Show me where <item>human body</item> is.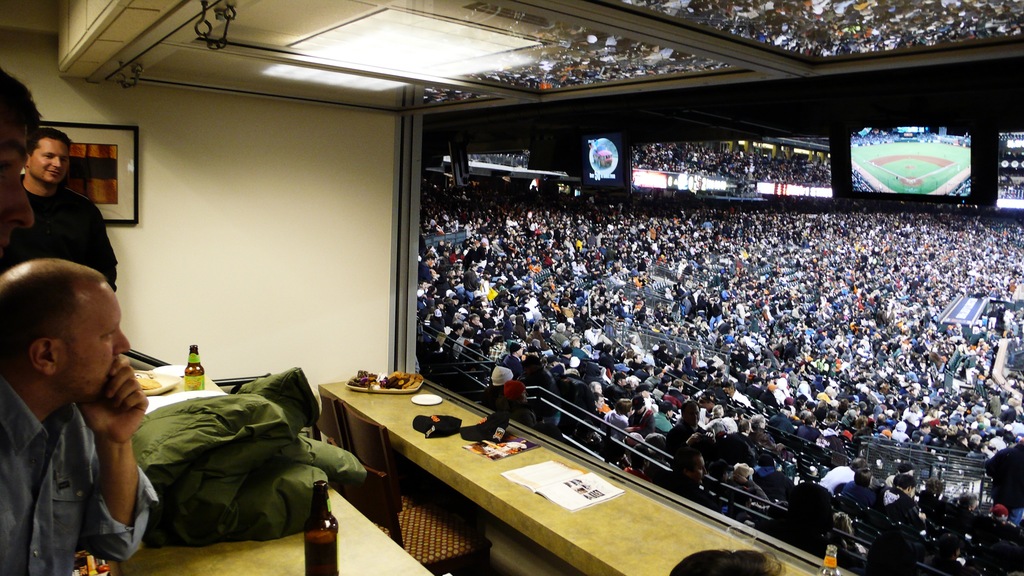
<item>human body</item> is at box(702, 260, 707, 264).
